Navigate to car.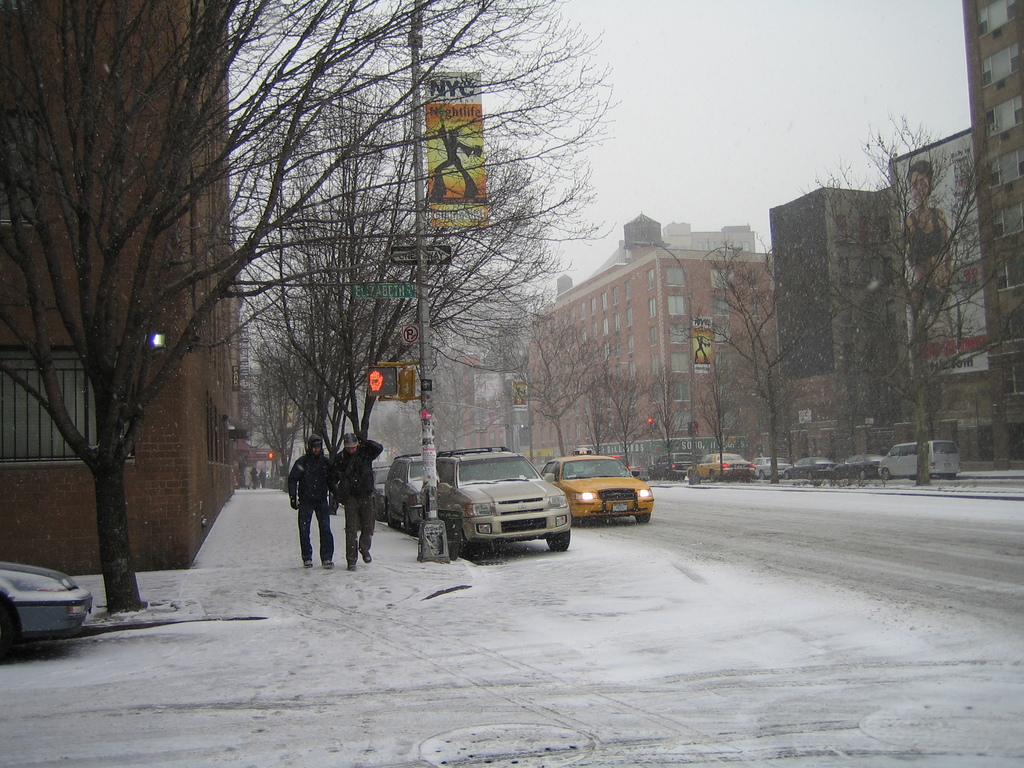
Navigation target: [541, 449, 655, 527].
